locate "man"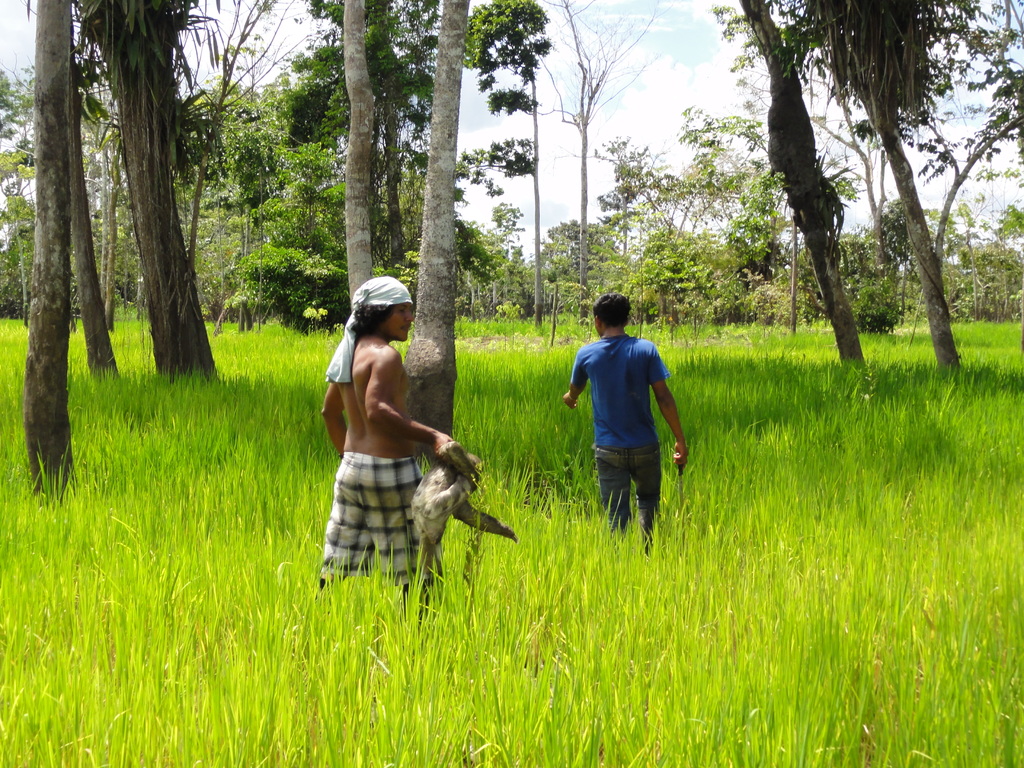
l=315, t=272, r=497, b=572
